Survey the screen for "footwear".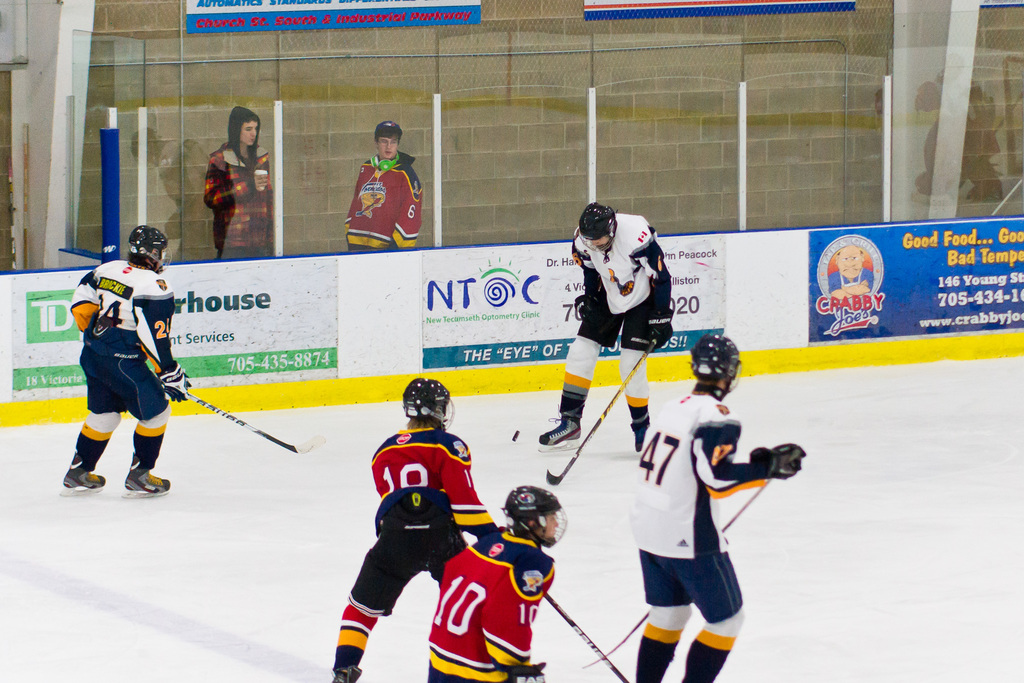
Survey found: {"x1": 60, "y1": 461, "x2": 106, "y2": 494}.
